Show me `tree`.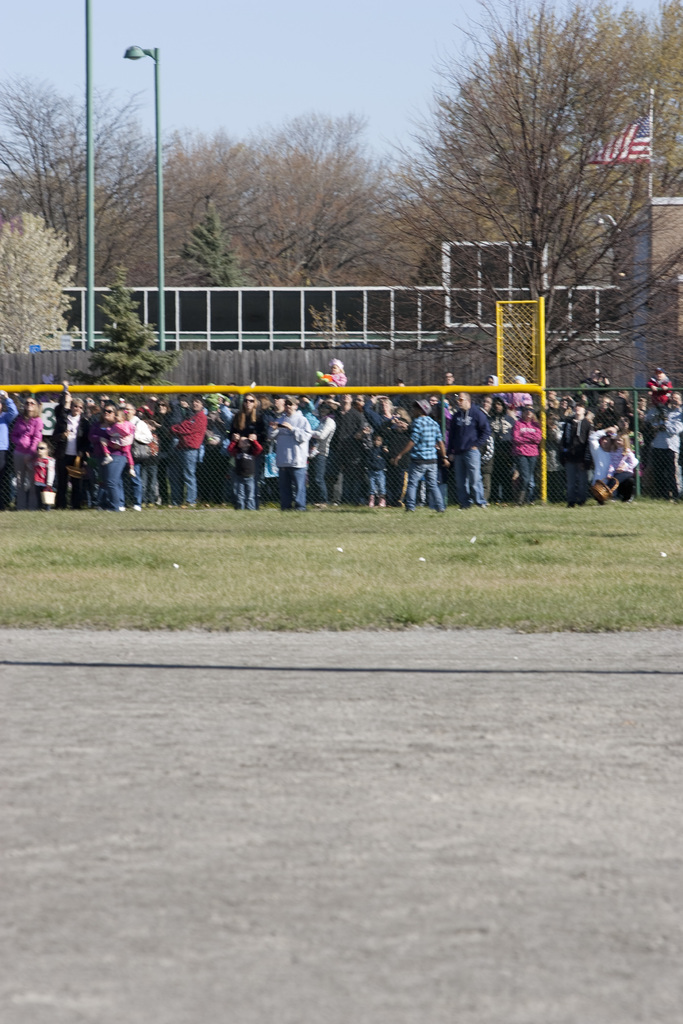
`tree` is here: (429, 18, 657, 358).
